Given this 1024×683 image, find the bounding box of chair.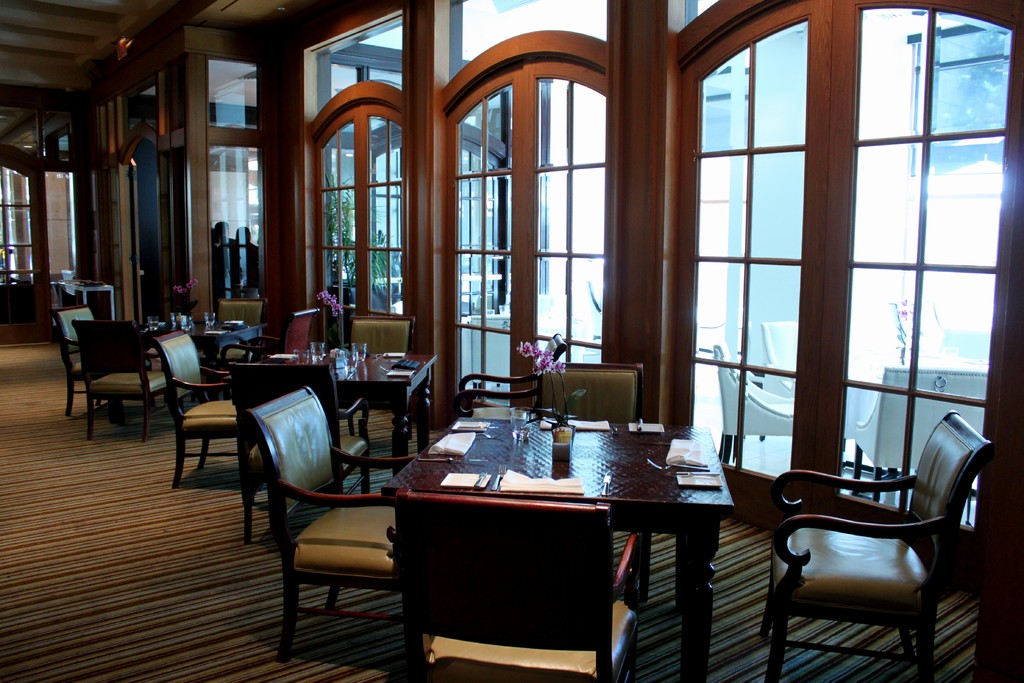
rect(214, 297, 267, 327).
